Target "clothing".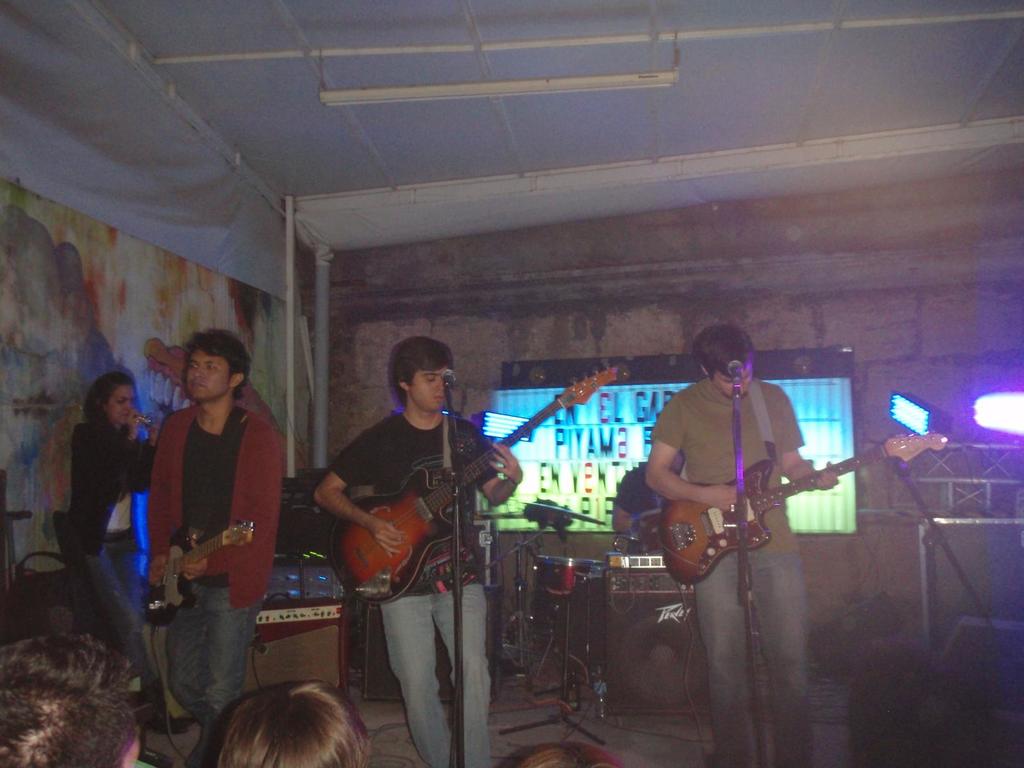
Target region: (left=330, top=410, right=496, bottom=767).
